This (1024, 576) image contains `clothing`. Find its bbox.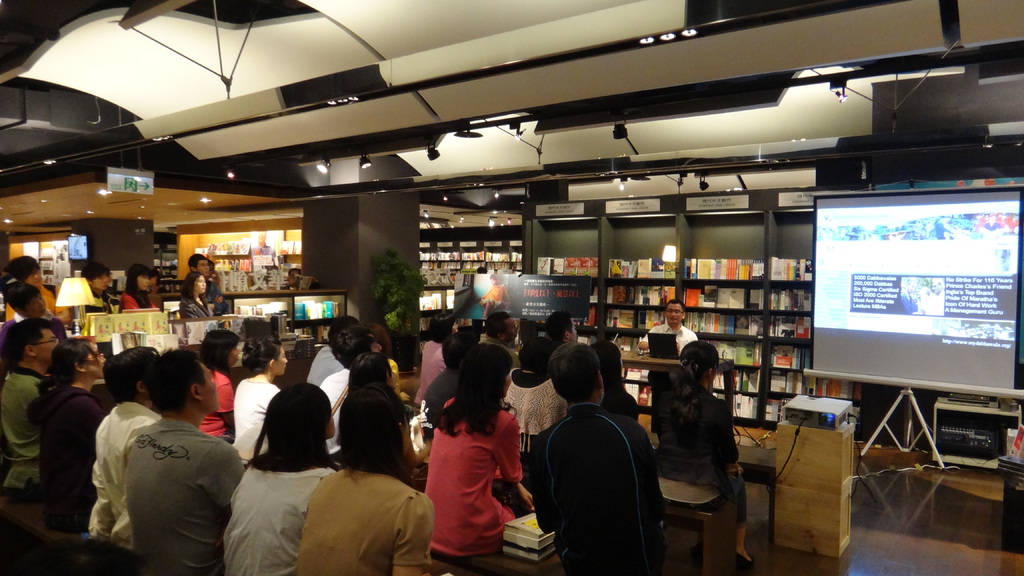
{"left": 304, "top": 348, "right": 345, "bottom": 385}.
